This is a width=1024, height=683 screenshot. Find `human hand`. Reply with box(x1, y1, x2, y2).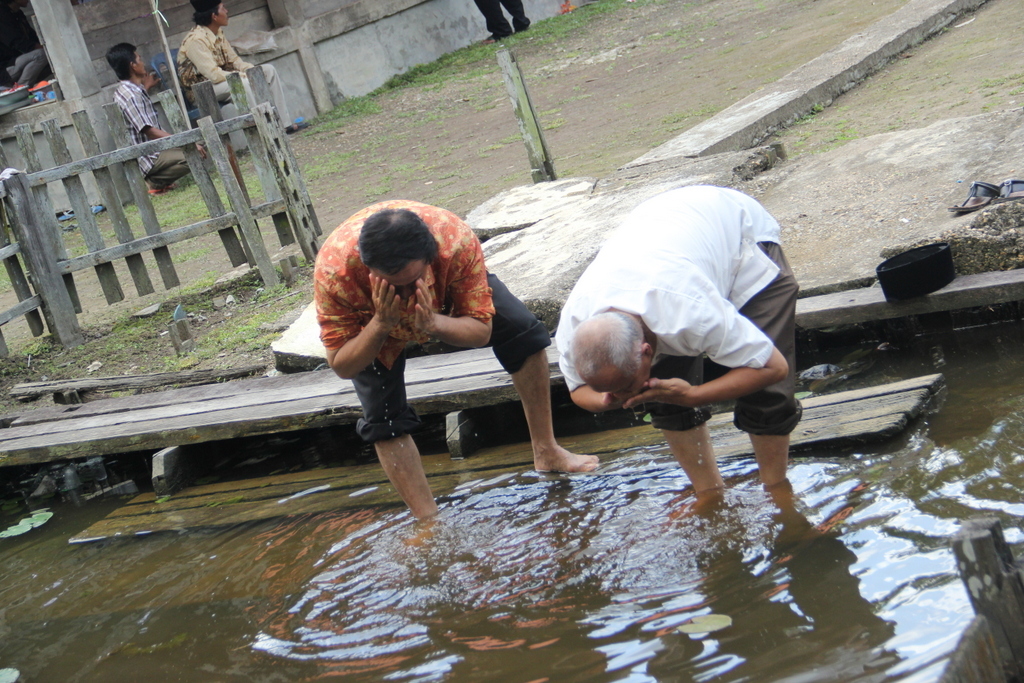
box(366, 271, 402, 327).
